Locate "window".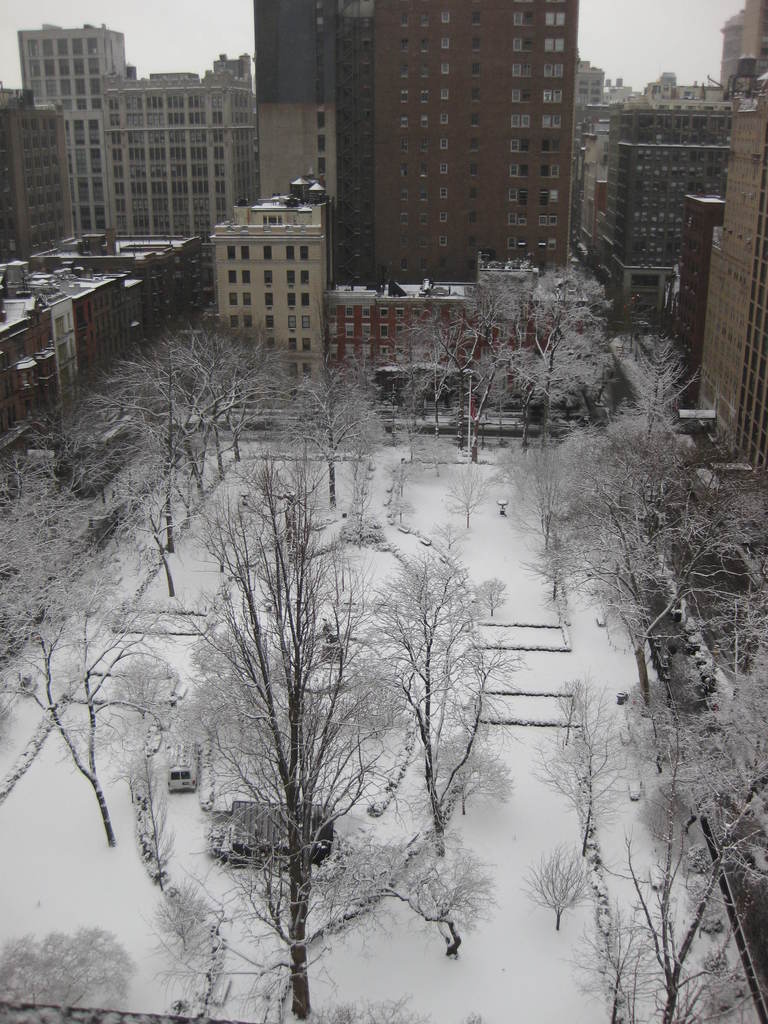
Bounding box: [440,237,451,252].
